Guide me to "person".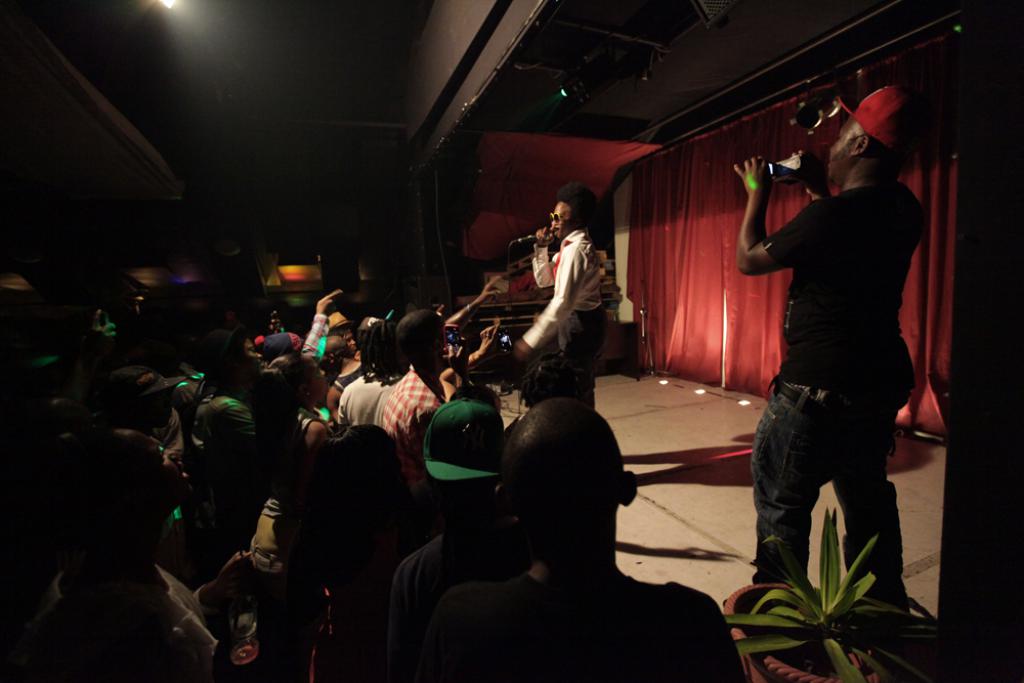
Guidance: <box>321,308,402,452</box>.
